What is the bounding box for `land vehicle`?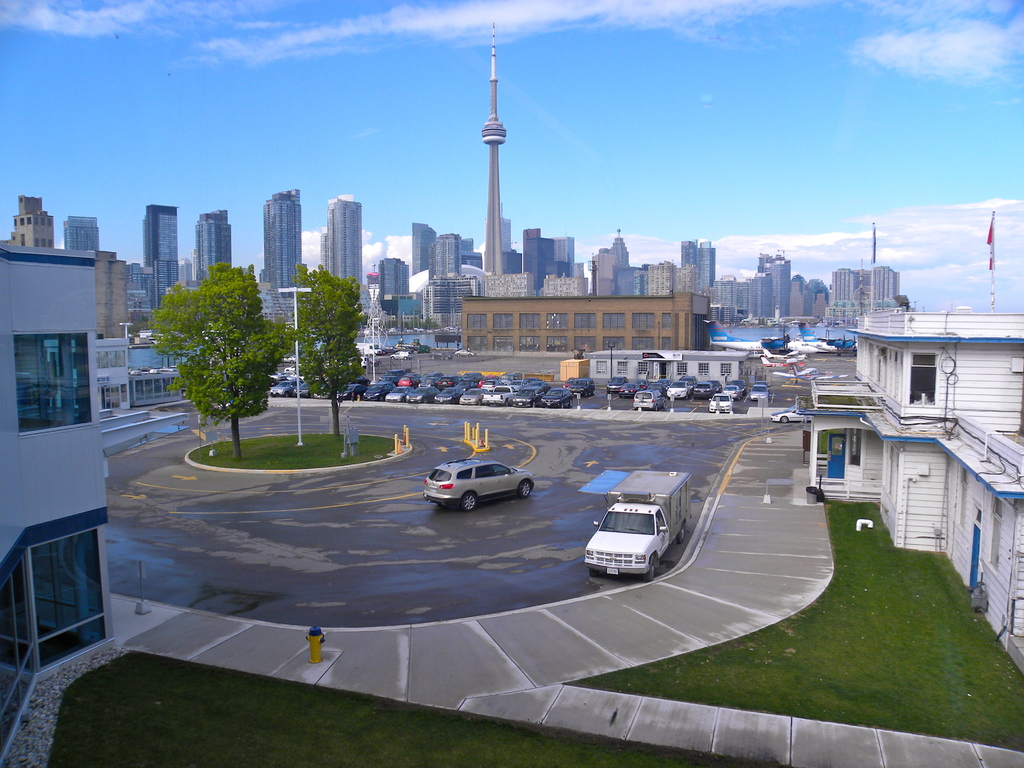
458/385/486/405.
